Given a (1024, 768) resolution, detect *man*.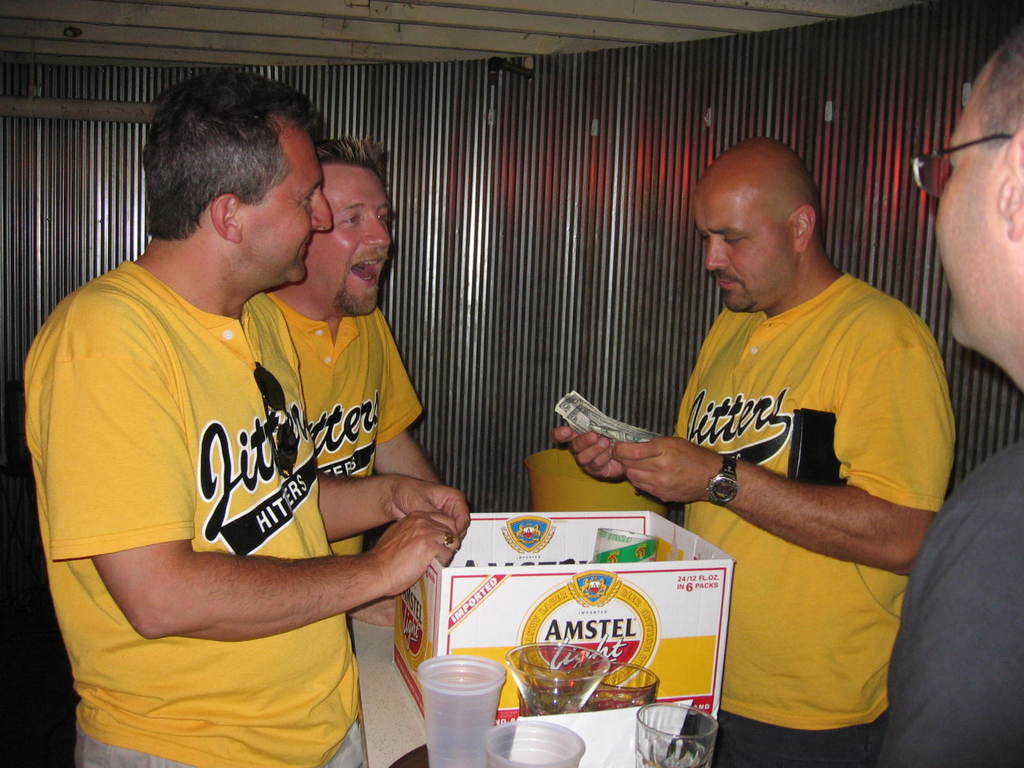
left=554, top=132, right=945, bottom=767.
